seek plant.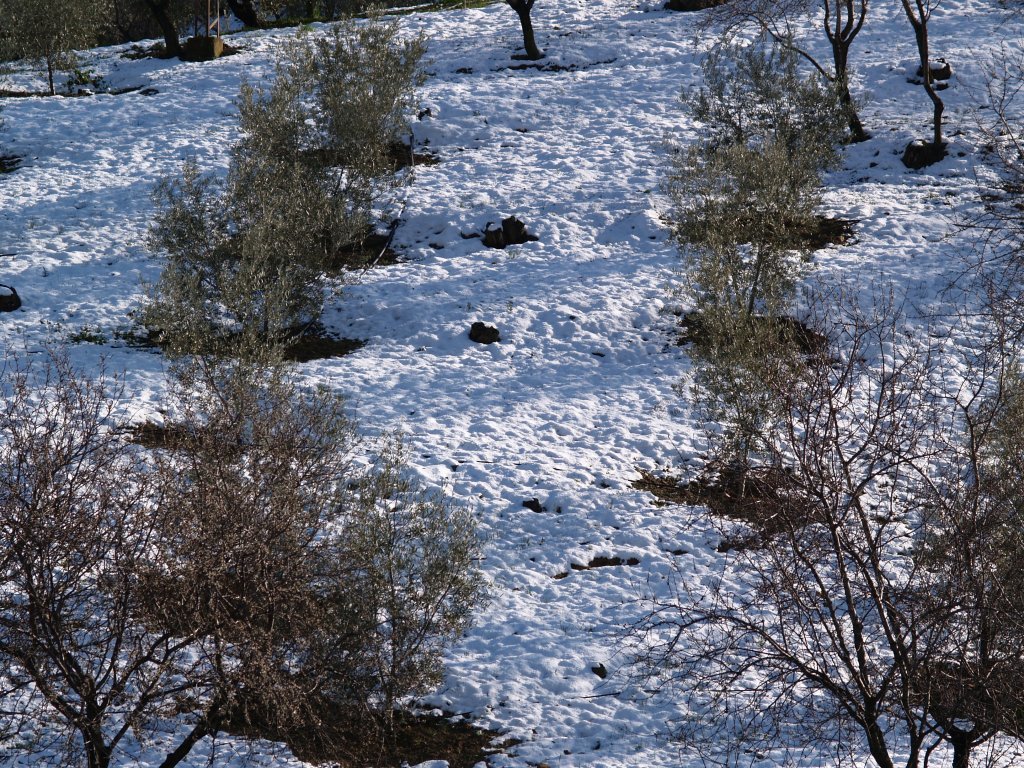
x1=889 y1=0 x2=951 y2=159.
